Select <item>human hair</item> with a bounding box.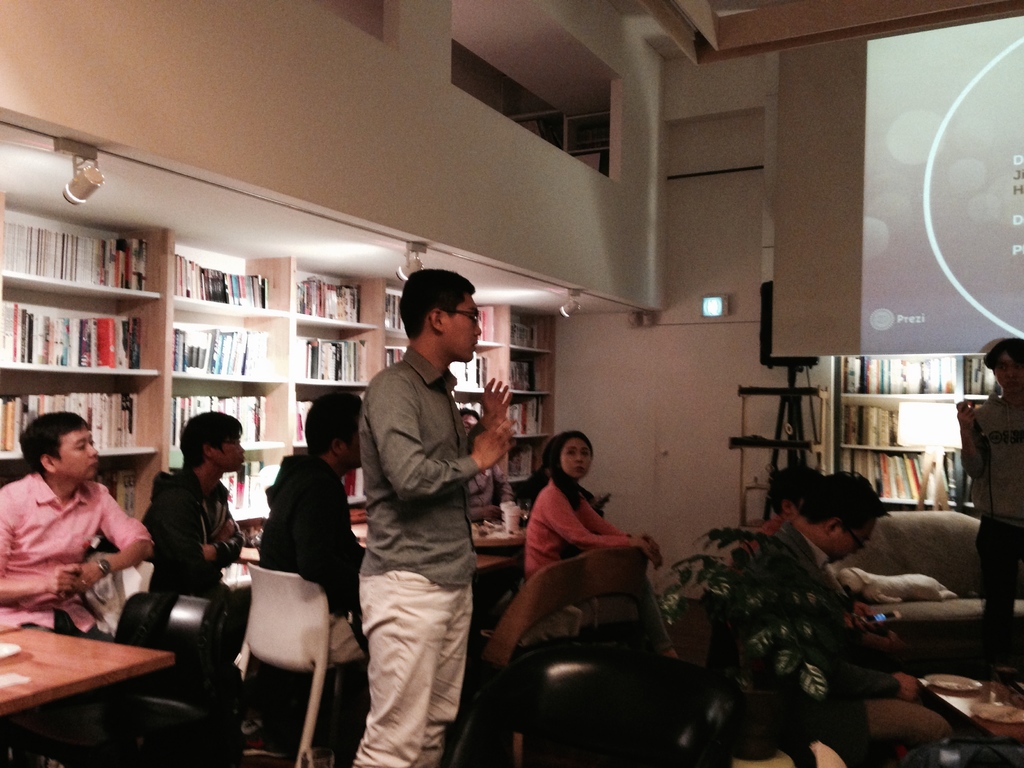
[x1=177, y1=409, x2=242, y2=468].
